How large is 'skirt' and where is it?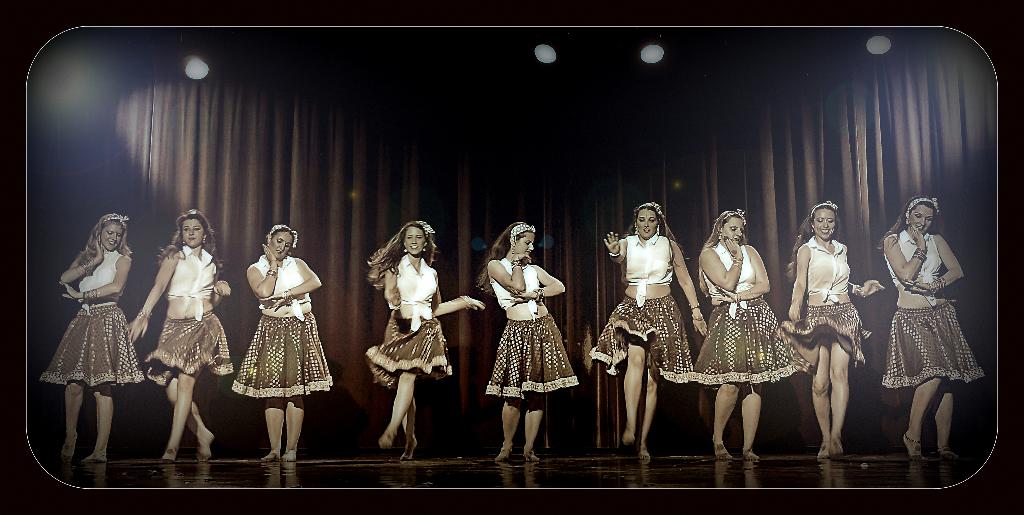
Bounding box: Rect(365, 313, 456, 388).
